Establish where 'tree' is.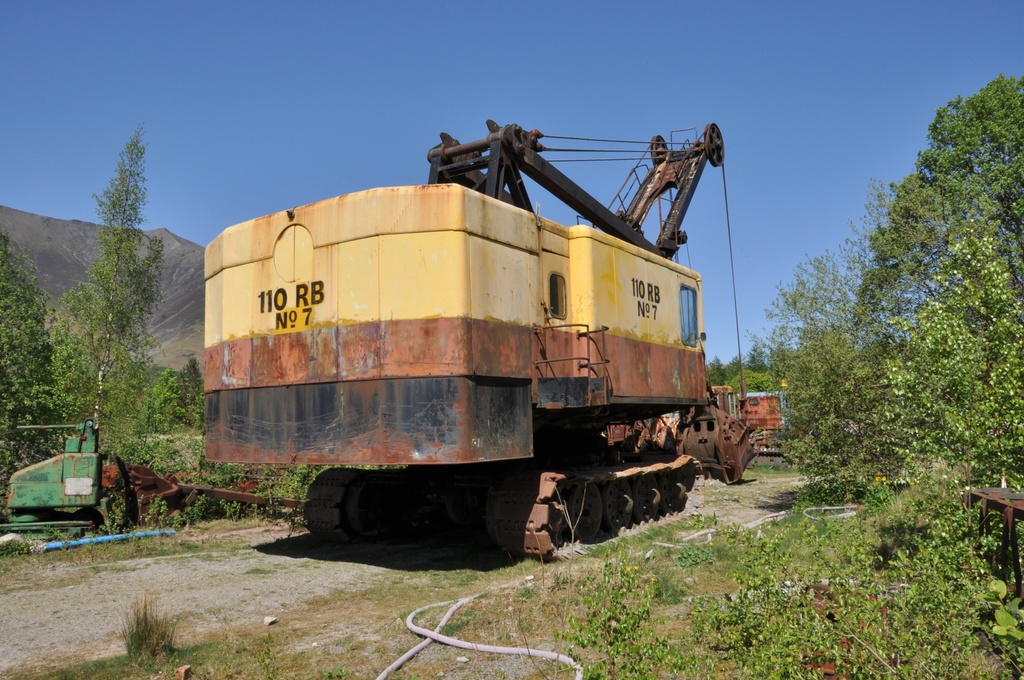
Established at 703/350/725/396.
